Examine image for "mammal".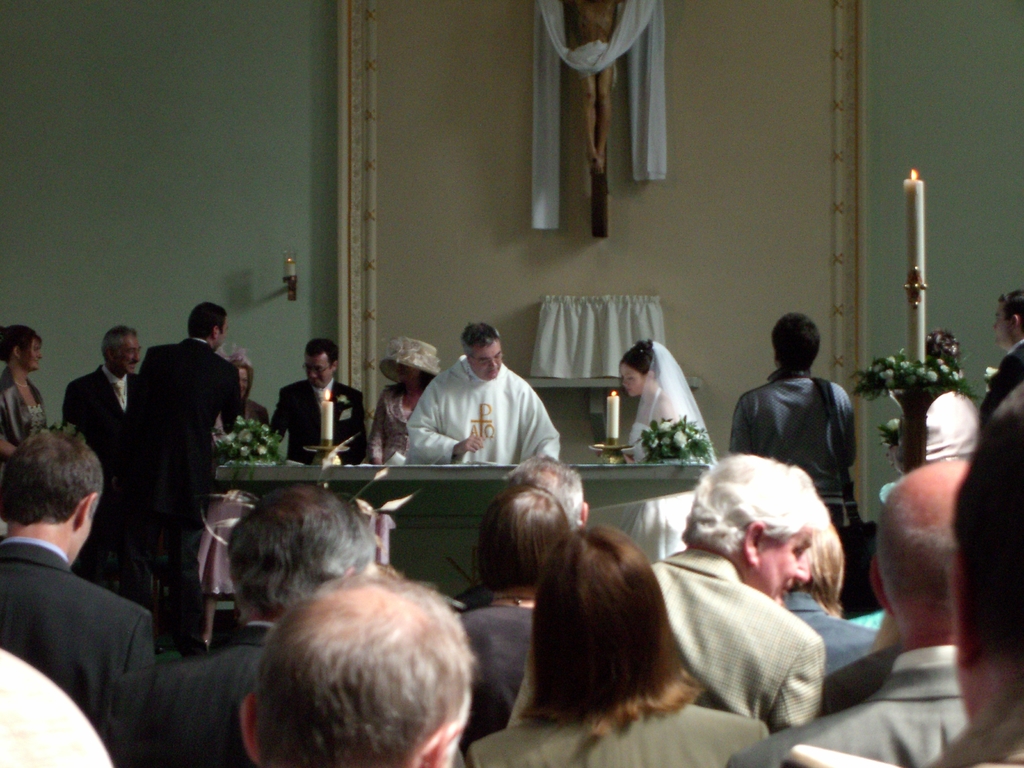
Examination result: {"left": 590, "top": 339, "right": 721, "bottom": 569}.
